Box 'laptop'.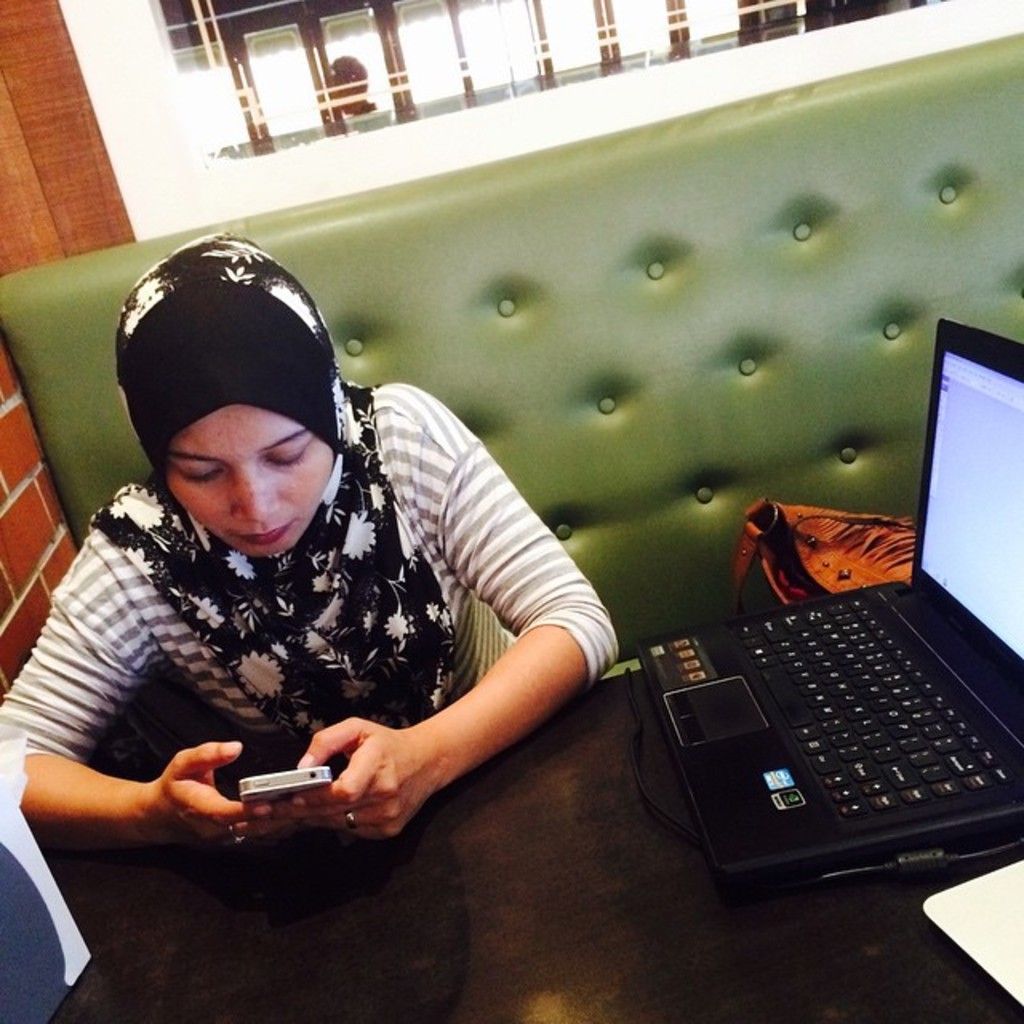
635/312/1022/888.
